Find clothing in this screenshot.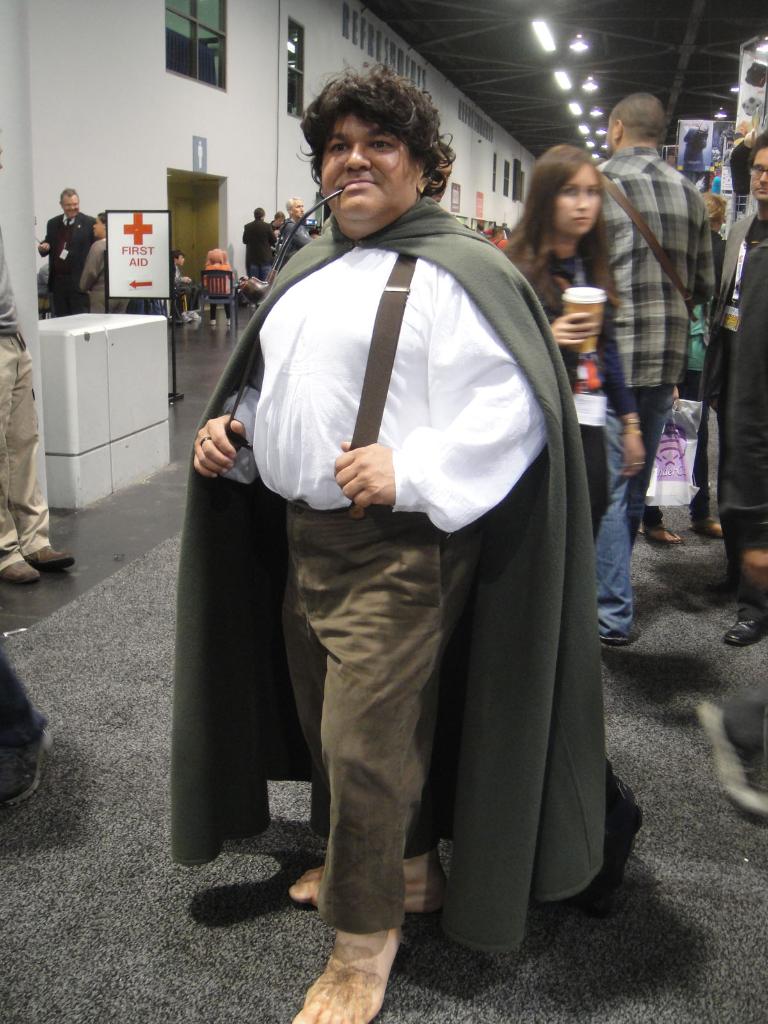
The bounding box for clothing is l=214, t=159, r=612, b=959.
